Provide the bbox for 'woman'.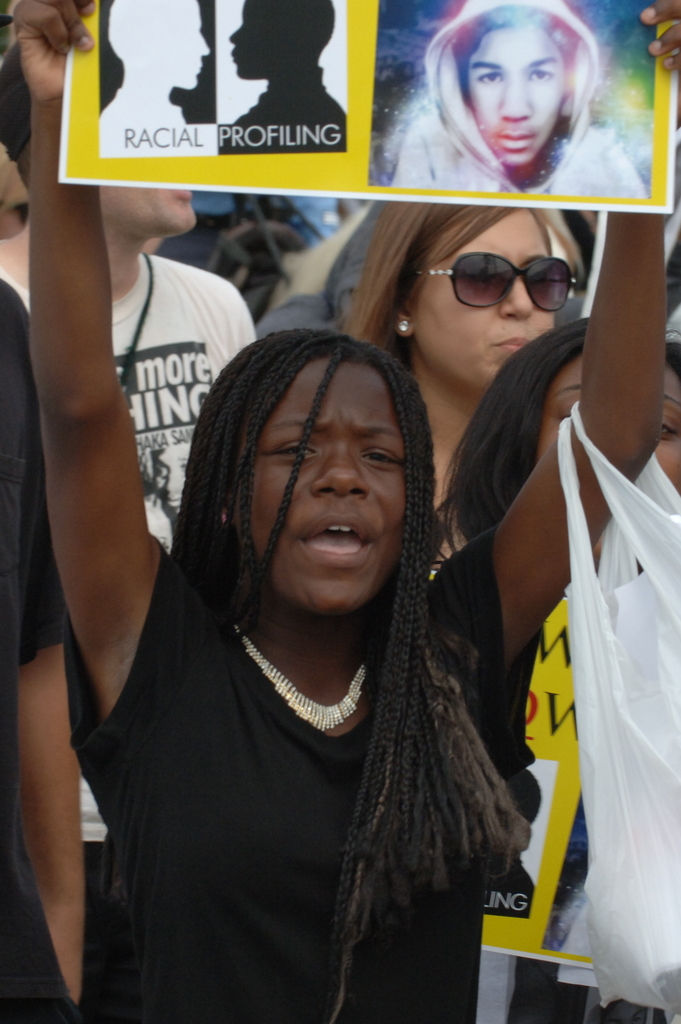
locate(431, 321, 593, 564).
